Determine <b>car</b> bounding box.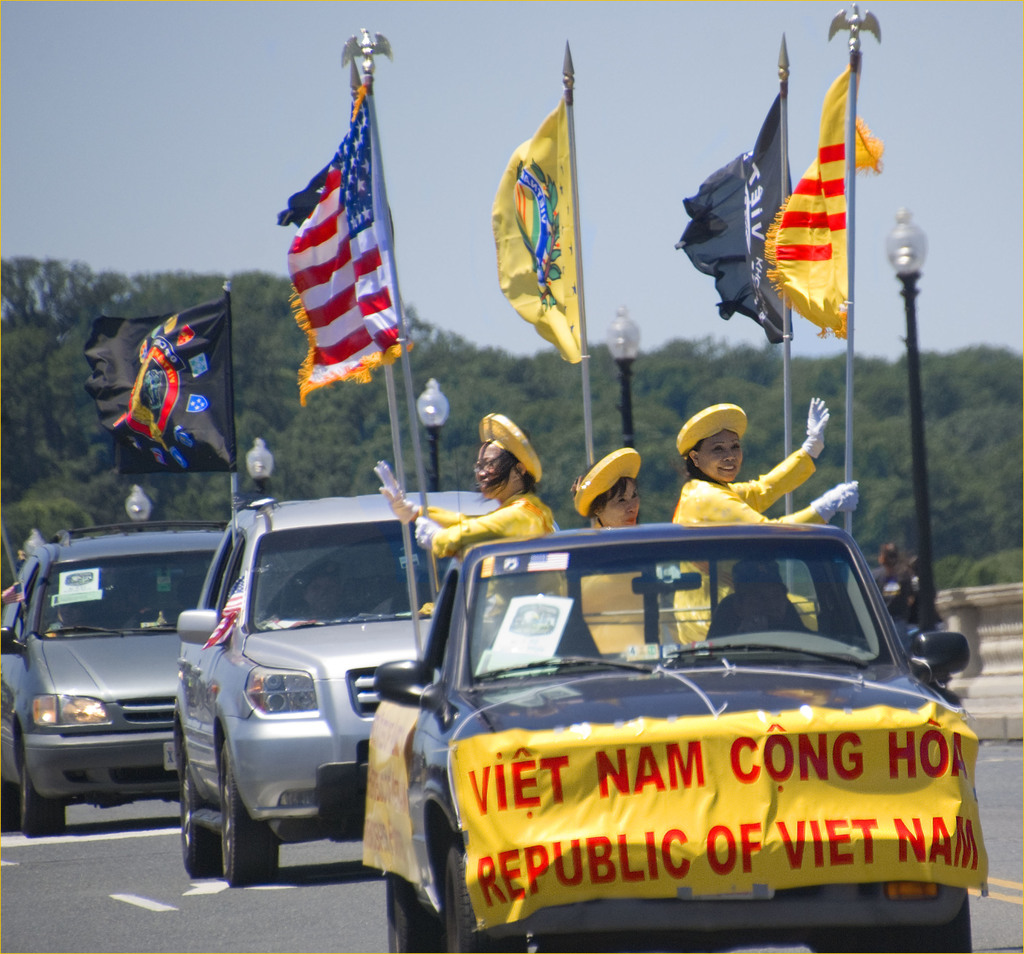
Determined: x1=364 y1=522 x2=971 y2=953.
